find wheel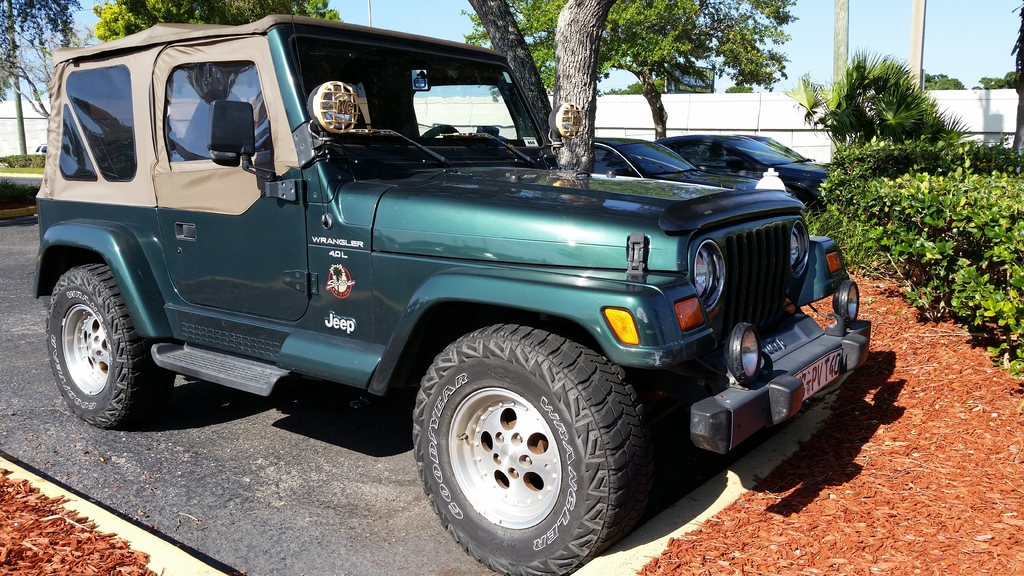
left=46, top=253, right=134, bottom=417
